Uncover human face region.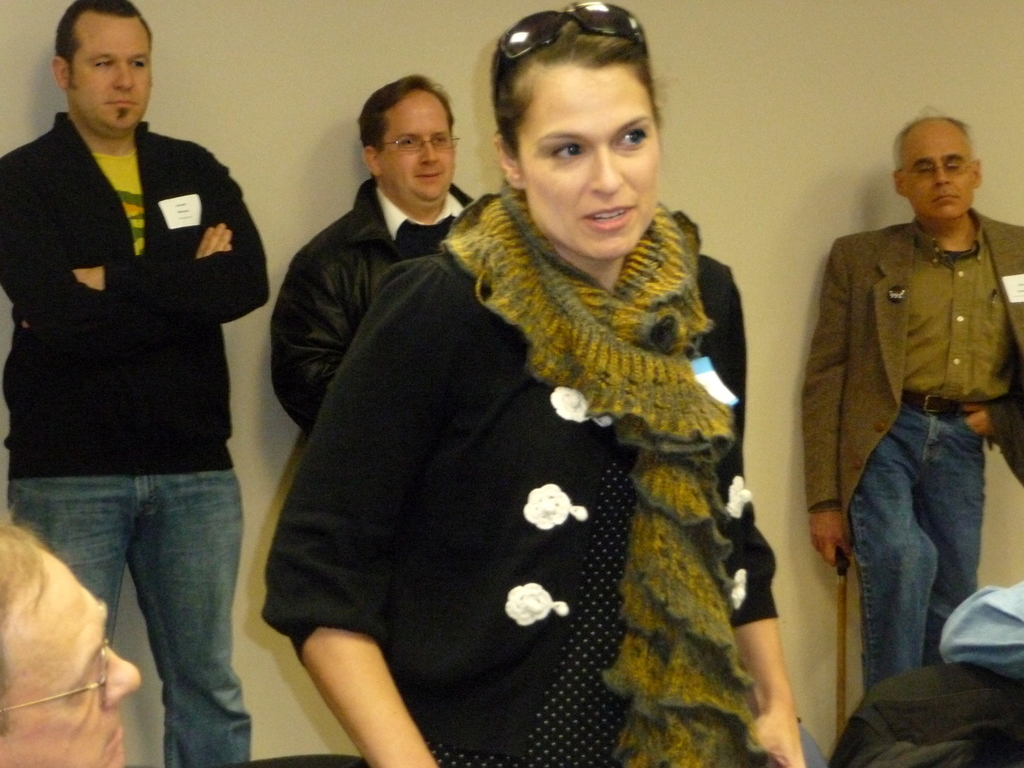
Uncovered: bbox(378, 92, 454, 200).
